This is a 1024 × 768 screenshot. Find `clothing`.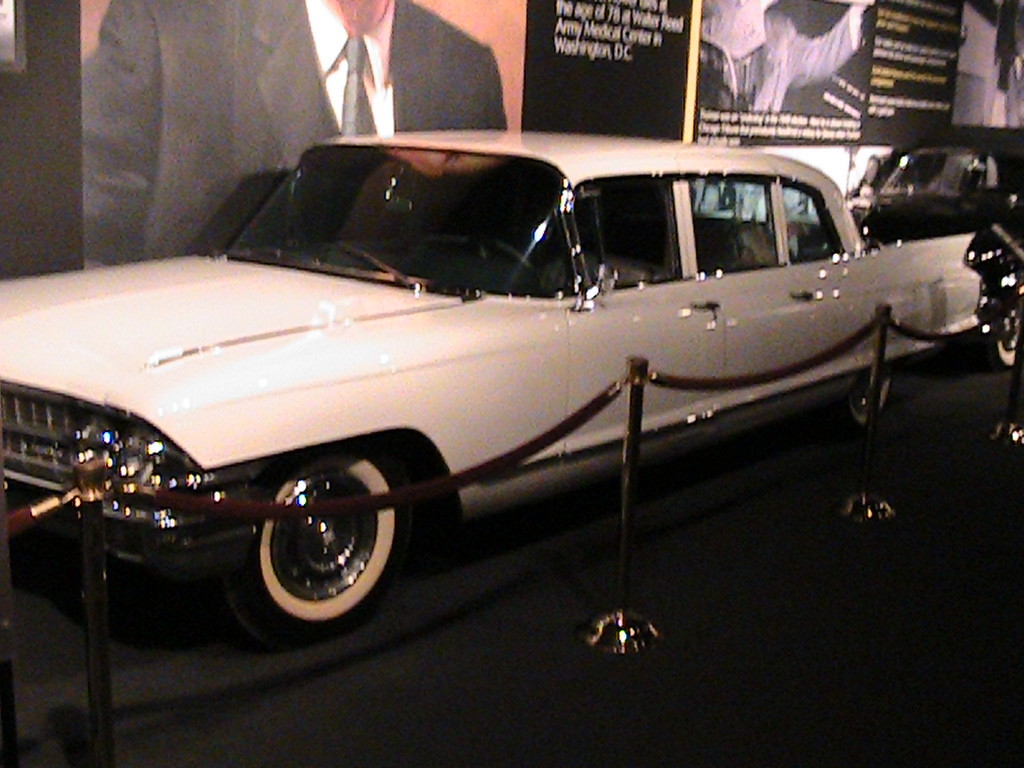
Bounding box: region(73, 0, 506, 260).
